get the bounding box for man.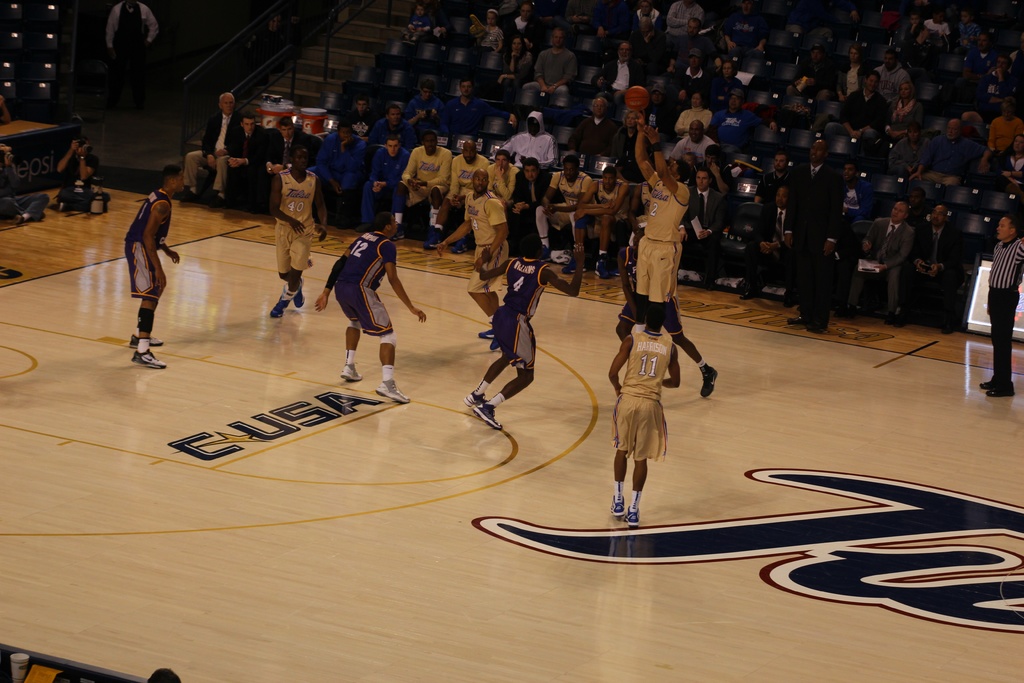
[465,239,588,434].
